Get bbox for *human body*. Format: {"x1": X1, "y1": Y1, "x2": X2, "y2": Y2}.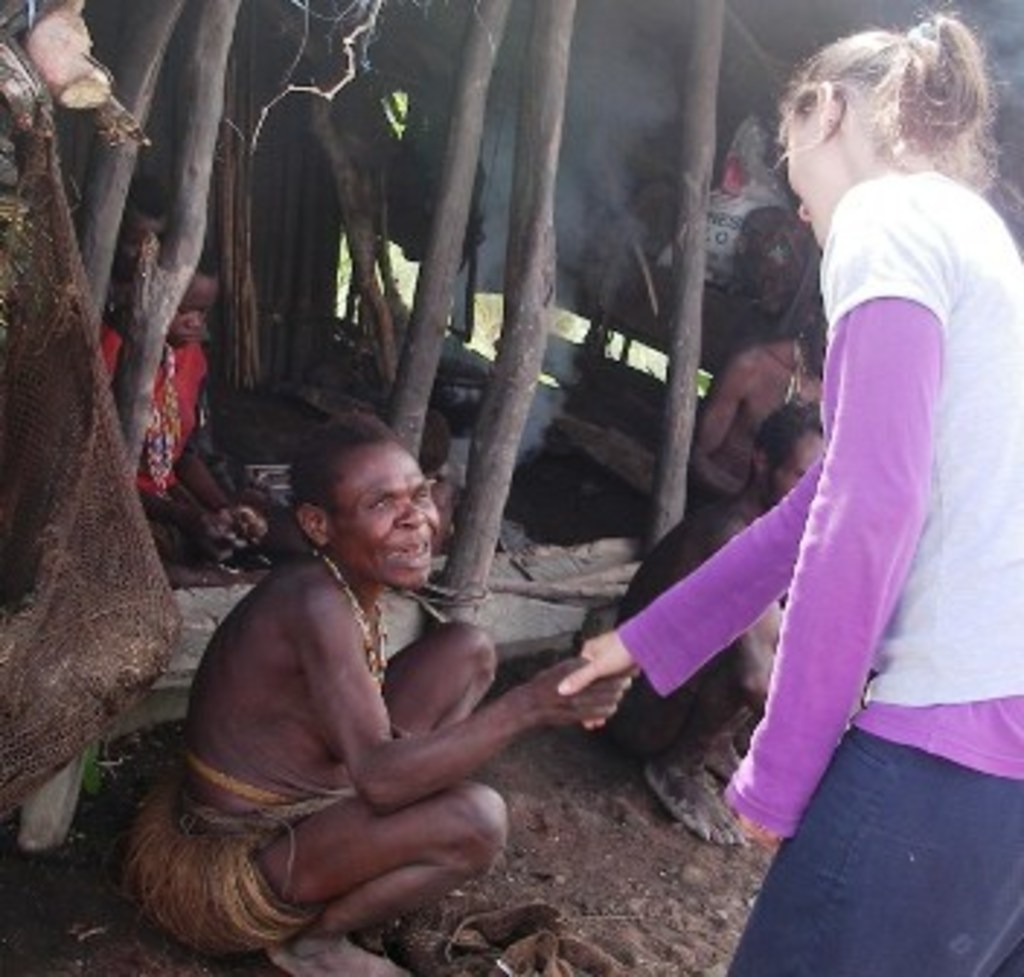
{"x1": 93, "y1": 320, "x2": 256, "y2": 579}.
